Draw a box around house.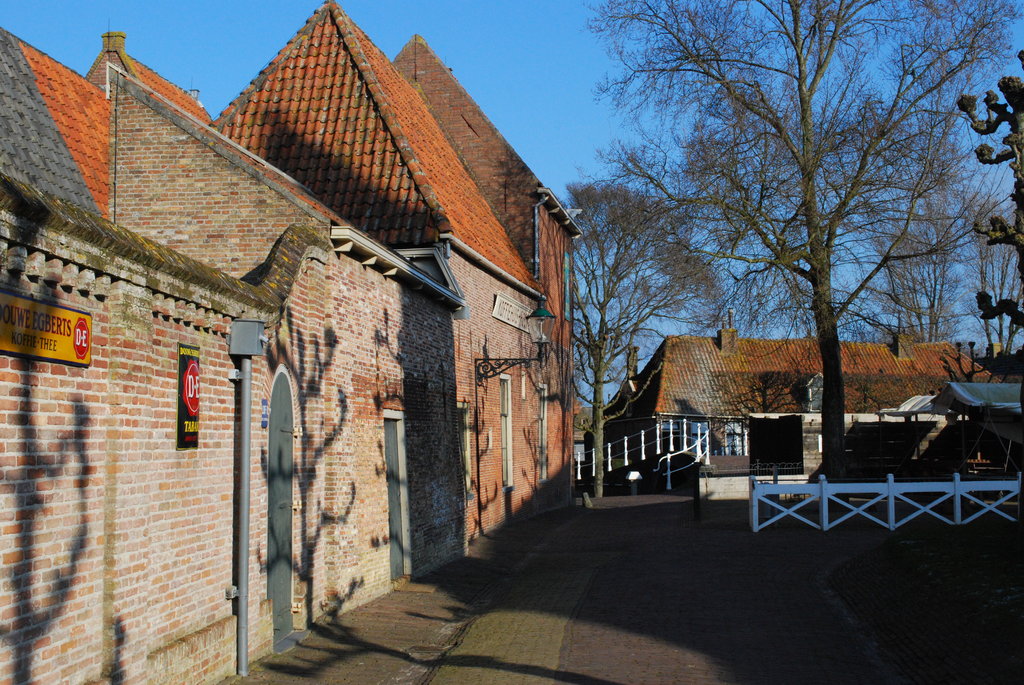
602 299 1023 493.
